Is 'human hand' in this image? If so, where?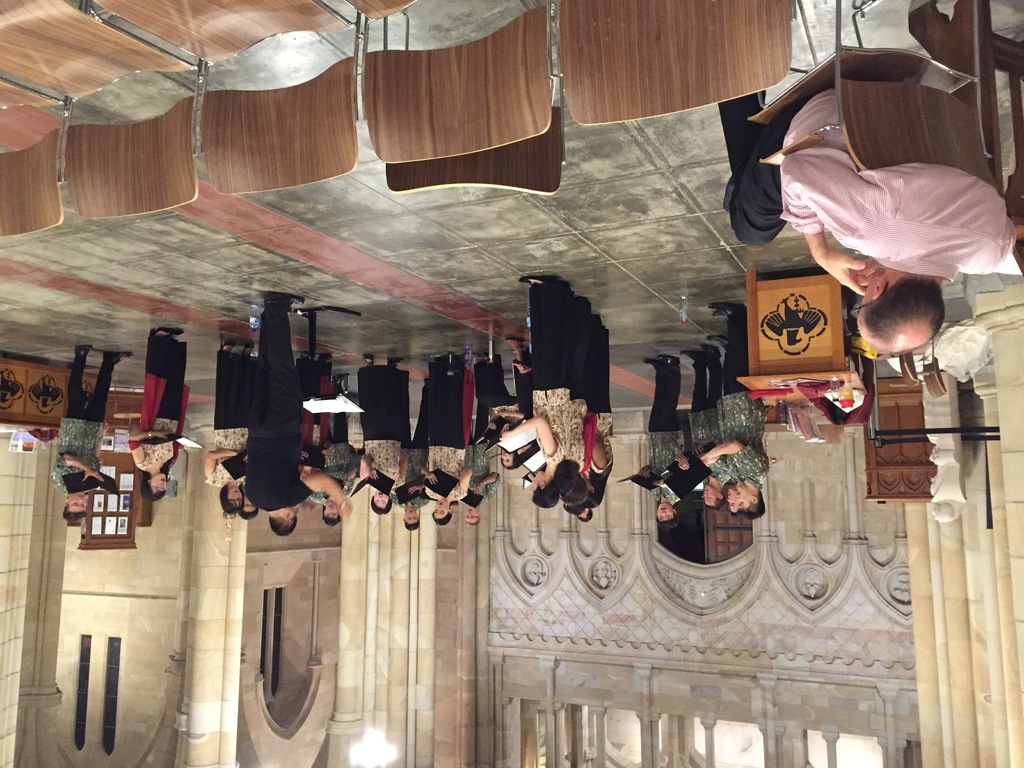
Yes, at {"left": 498, "top": 431, "right": 511, "bottom": 442}.
